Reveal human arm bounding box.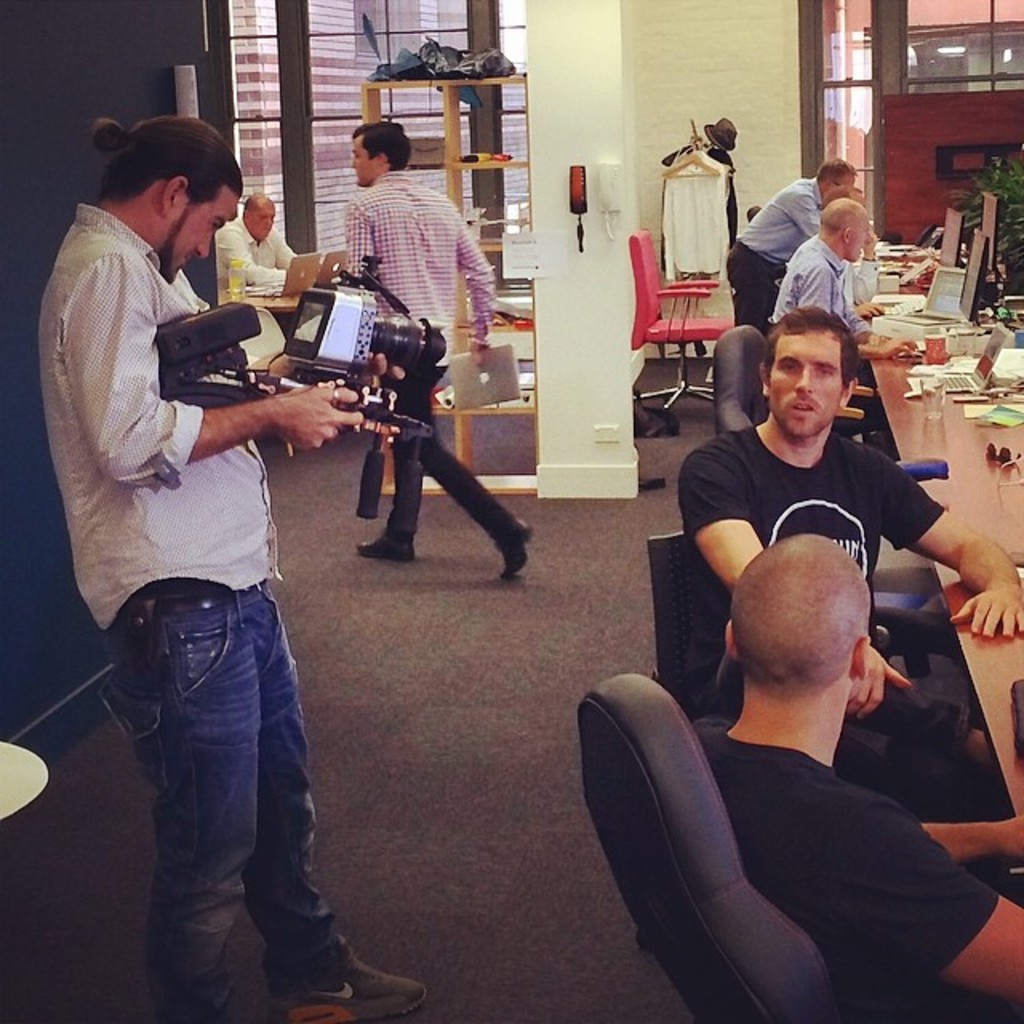
Revealed: <box>686,448,909,722</box>.
